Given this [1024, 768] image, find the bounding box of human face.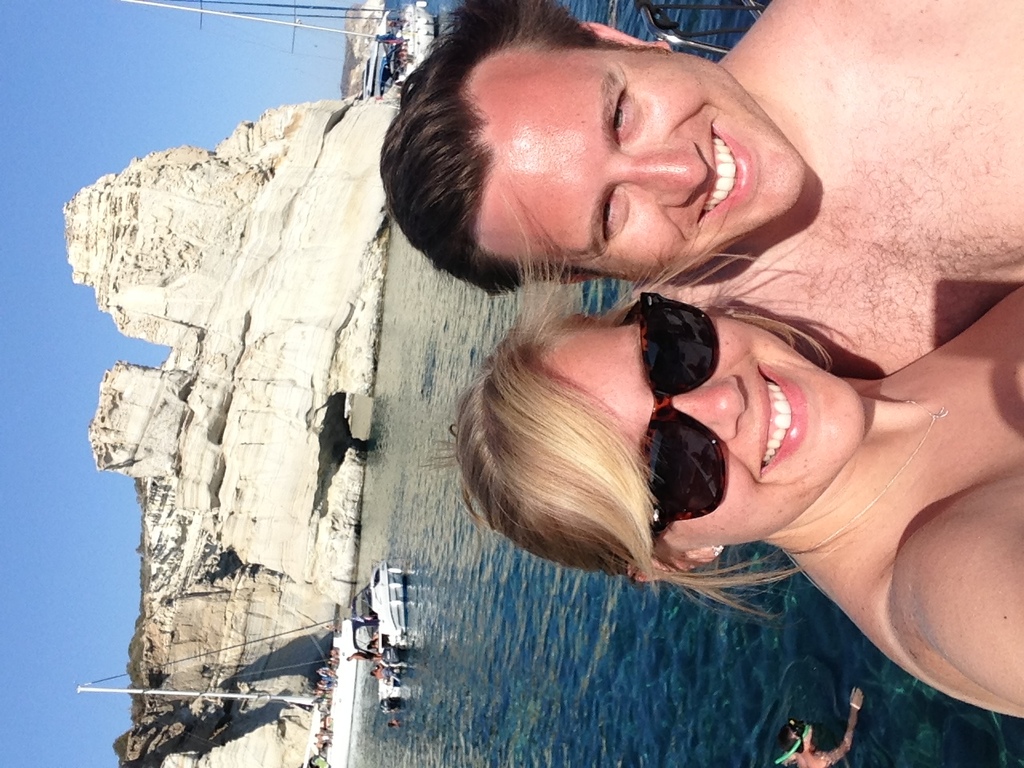
pyautogui.locateOnScreen(491, 42, 800, 284).
